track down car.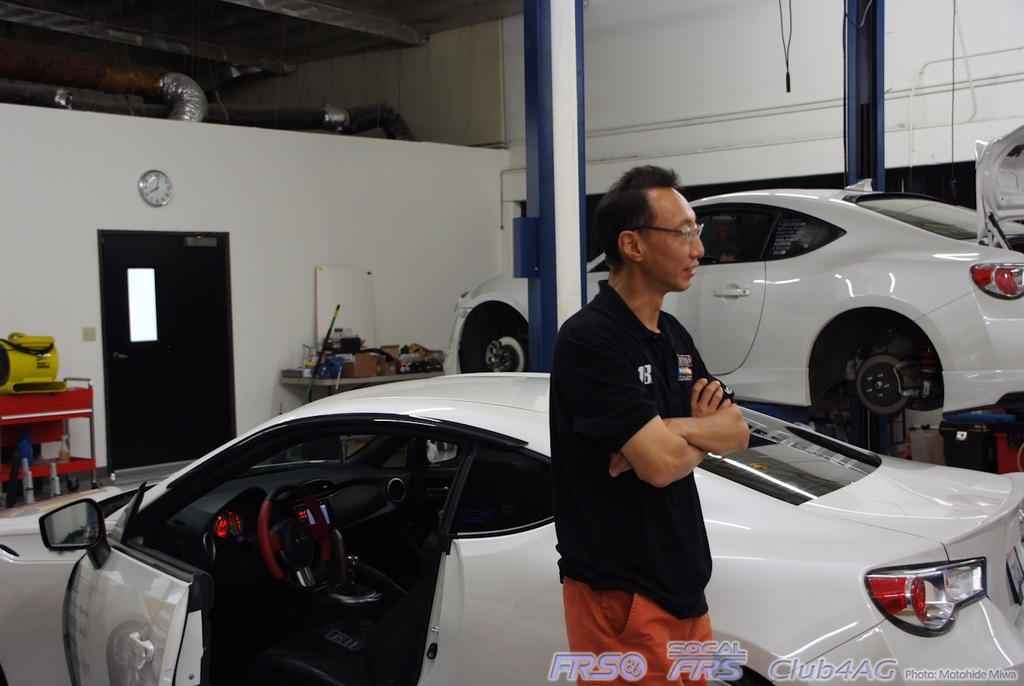
Tracked to pyautogui.locateOnScreen(0, 372, 1023, 685).
